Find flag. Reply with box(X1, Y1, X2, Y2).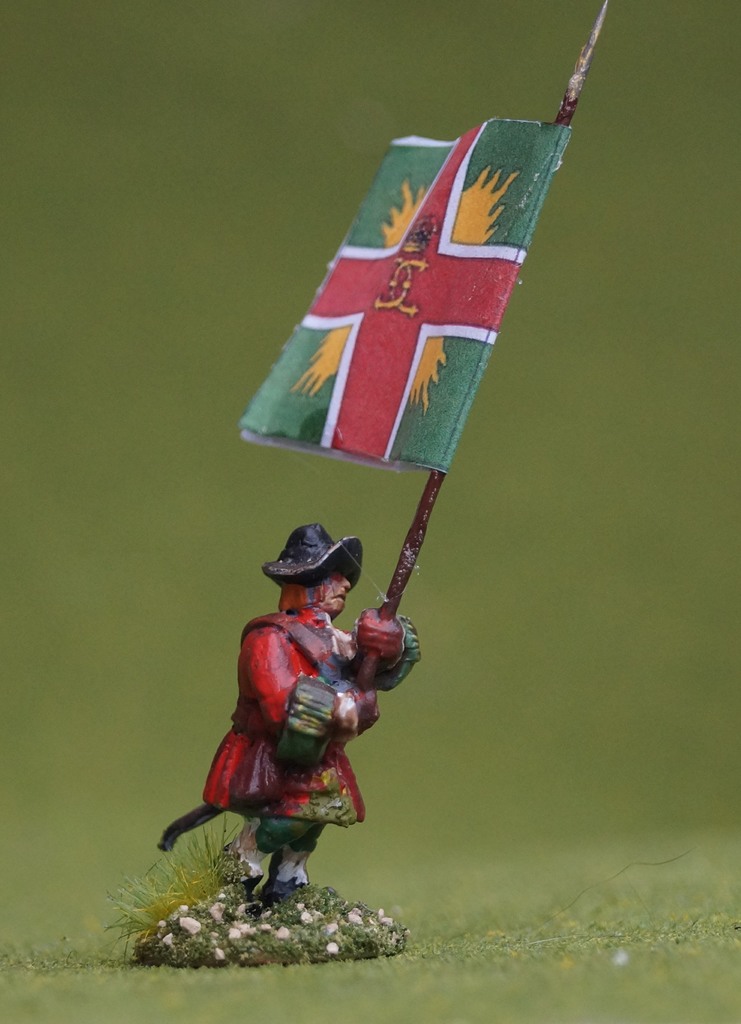
box(218, 122, 550, 556).
